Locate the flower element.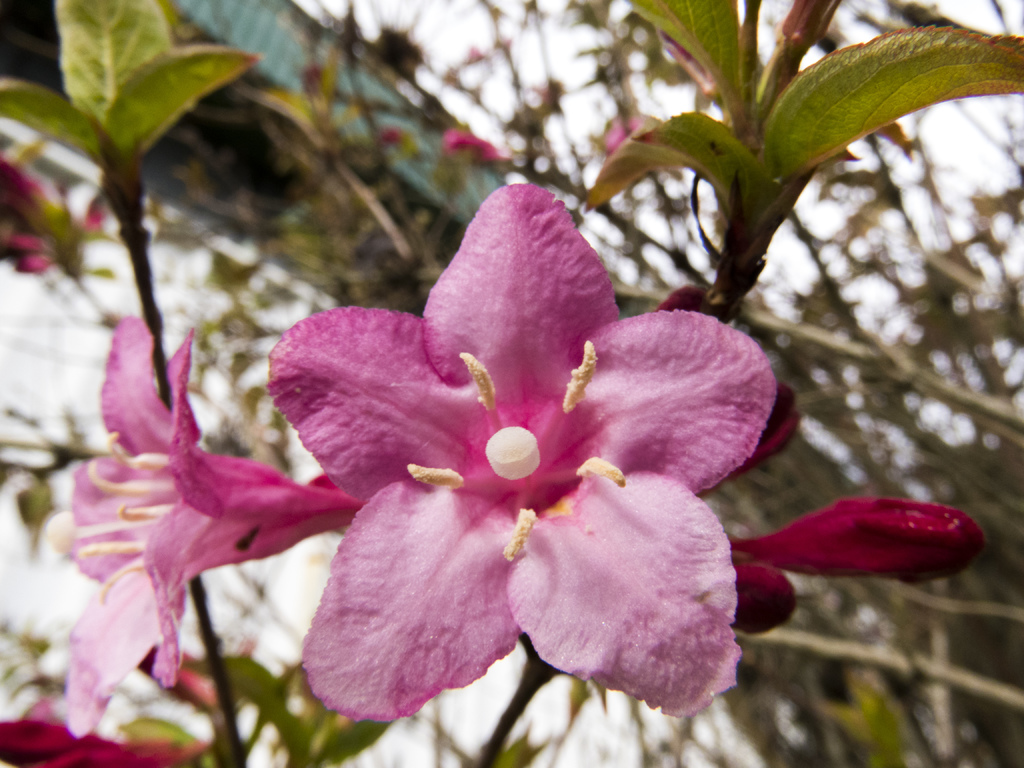
Element bbox: x1=65, y1=314, x2=351, y2=748.
